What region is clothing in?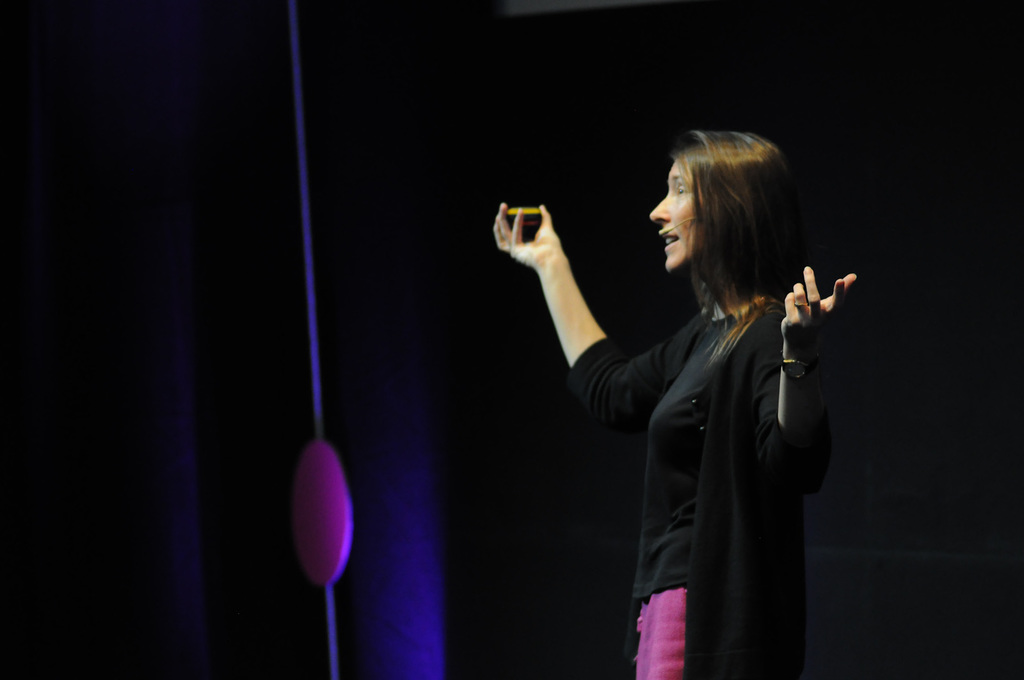
{"x1": 571, "y1": 290, "x2": 853, "y2": 679}.
